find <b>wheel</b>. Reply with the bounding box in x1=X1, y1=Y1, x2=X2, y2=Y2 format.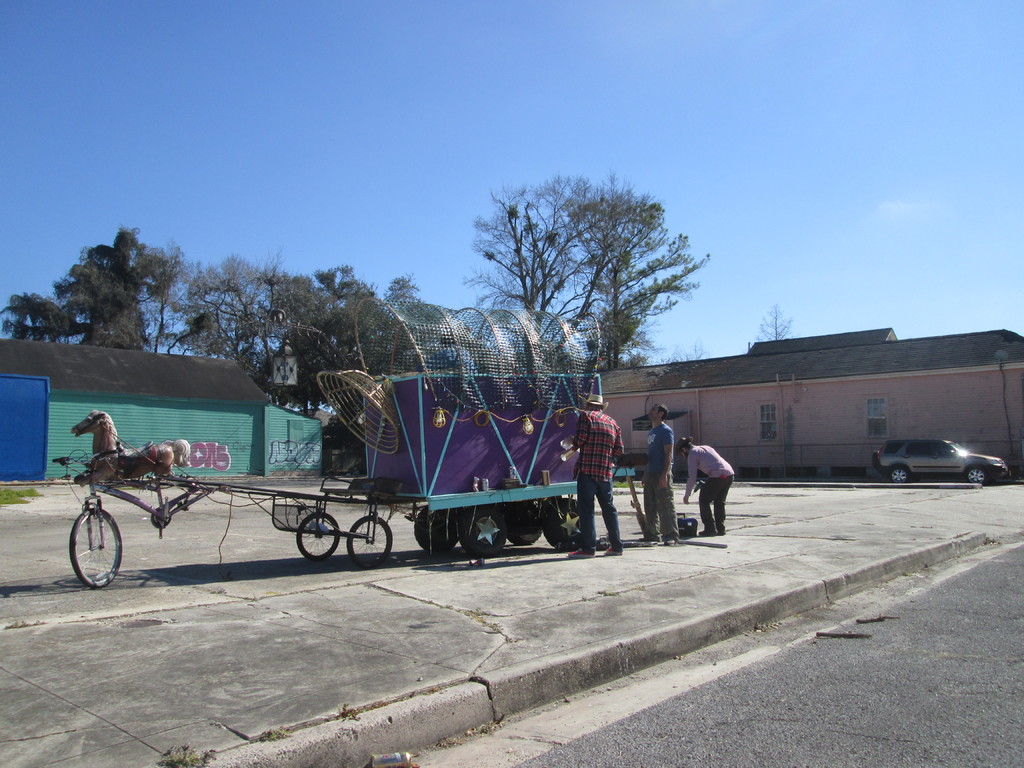
x1=415, y1=504, x2=457, y2=550.
